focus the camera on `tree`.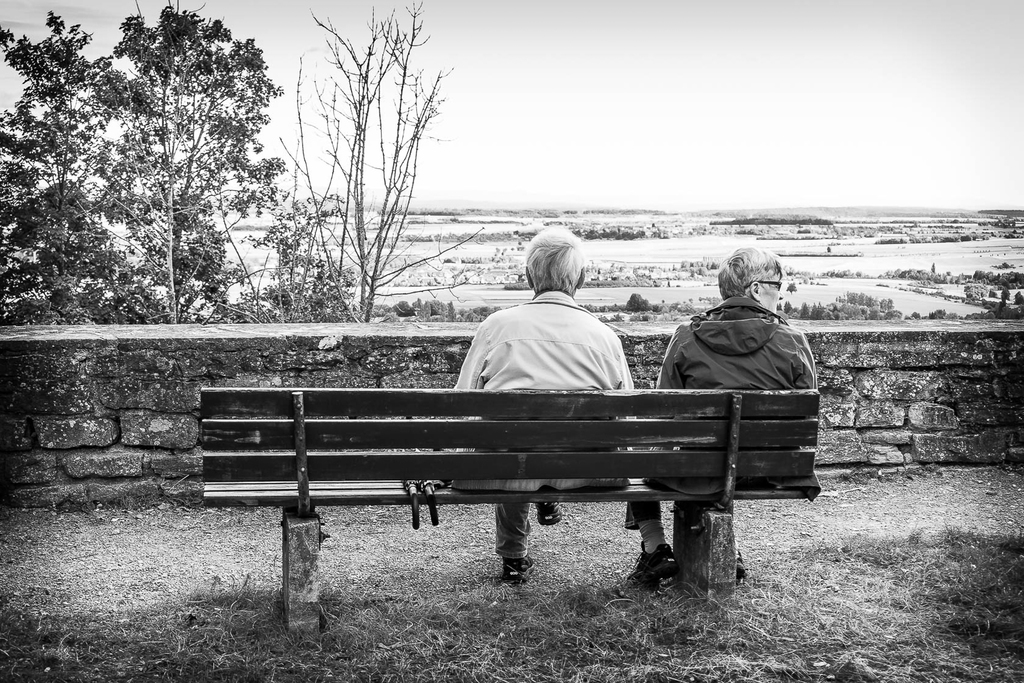
Focus region: x1=193, y1=0, x2=482, y2=333.
